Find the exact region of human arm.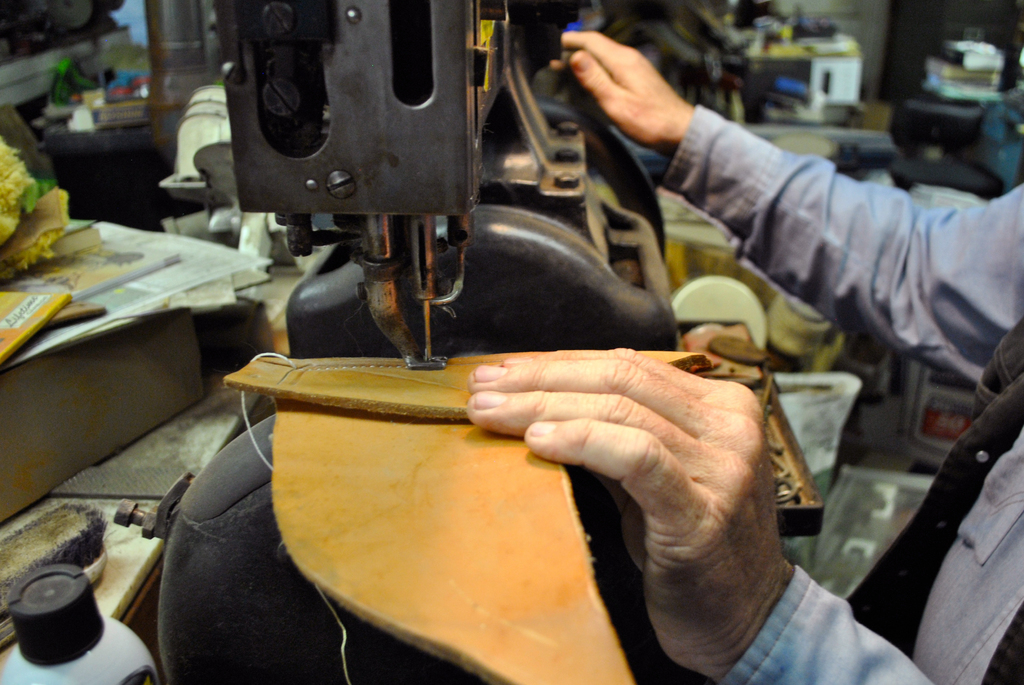
Exact region: 461, 338, 941, 684.
